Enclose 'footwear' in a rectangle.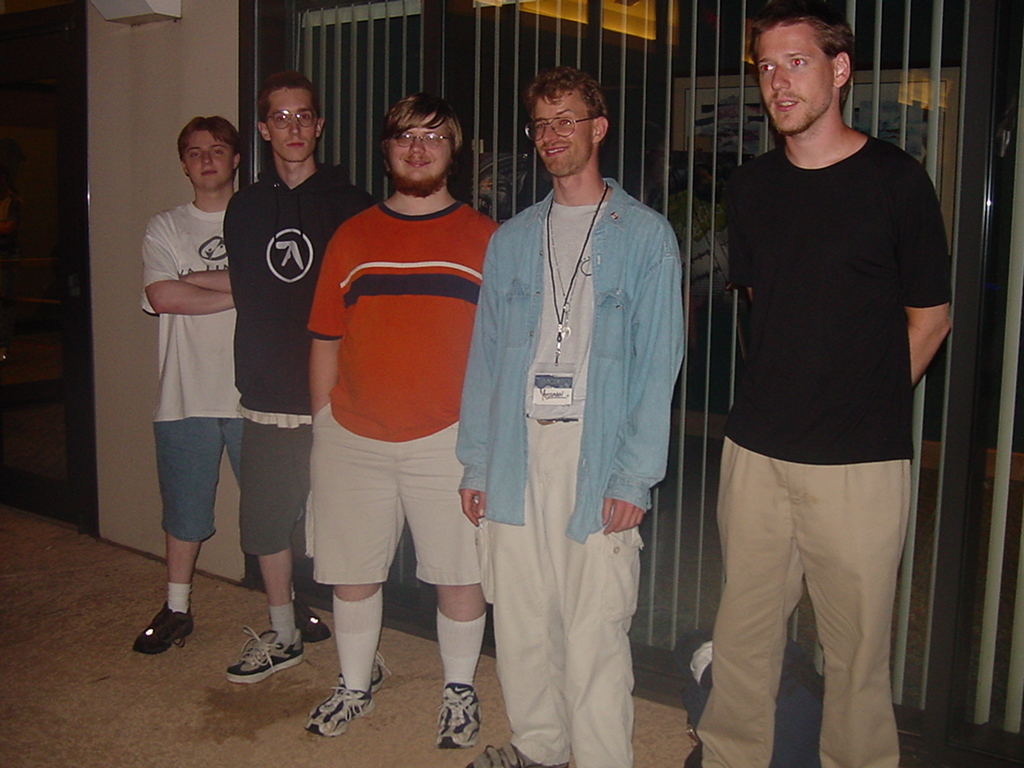
bbox=(293, 599, 327, 641).
